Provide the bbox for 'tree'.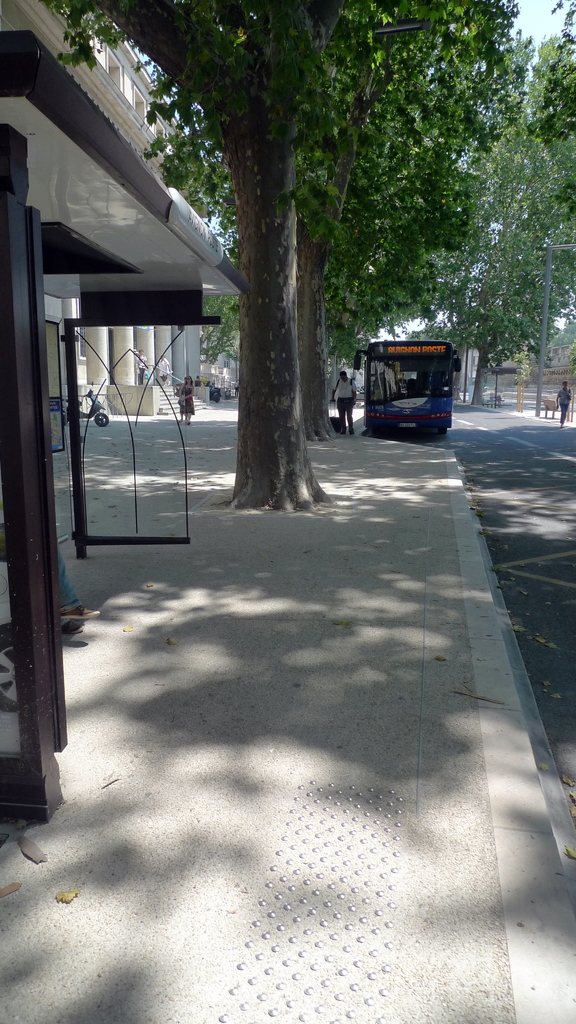
bbox(56, 0, 380, 525).
